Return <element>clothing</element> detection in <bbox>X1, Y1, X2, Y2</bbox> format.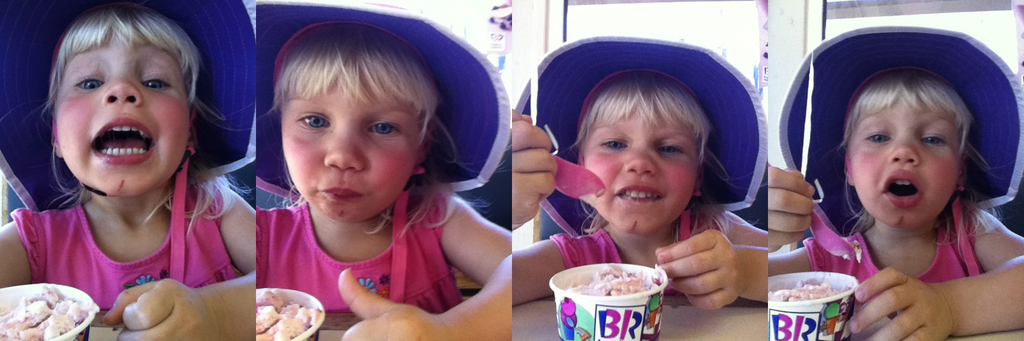
<bbox>1, 171, 232, 340</bbox>.
